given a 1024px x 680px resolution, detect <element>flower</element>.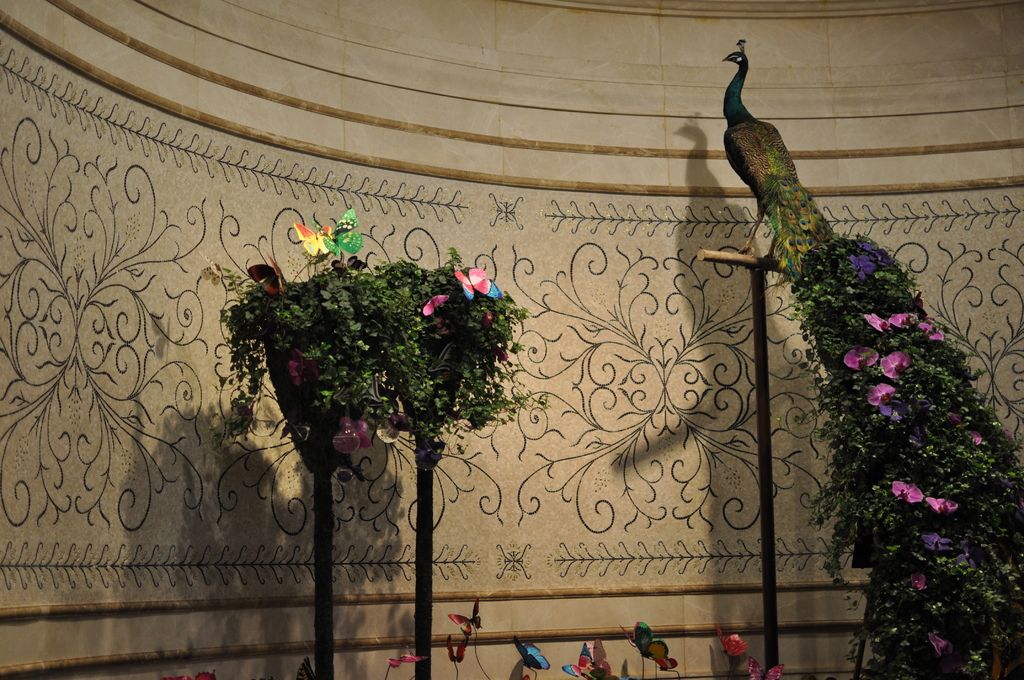
[x1=840, y1=349, x2=881, y2=366].
